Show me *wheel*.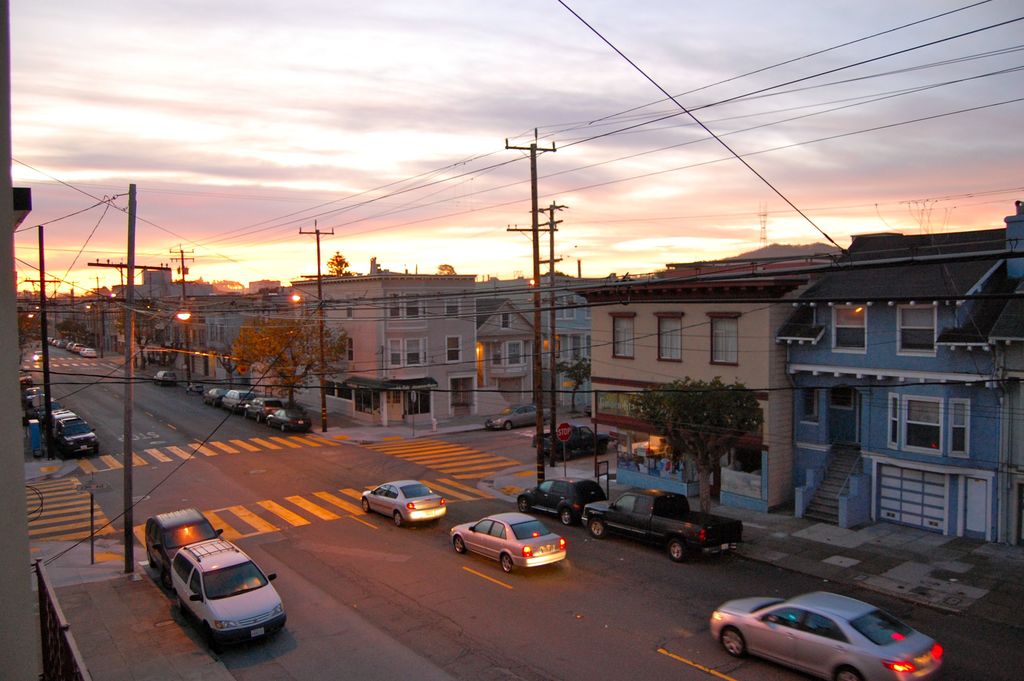
*wheel* is here: pyautogui.locateOnScreen(265, 418, 273, 428).
